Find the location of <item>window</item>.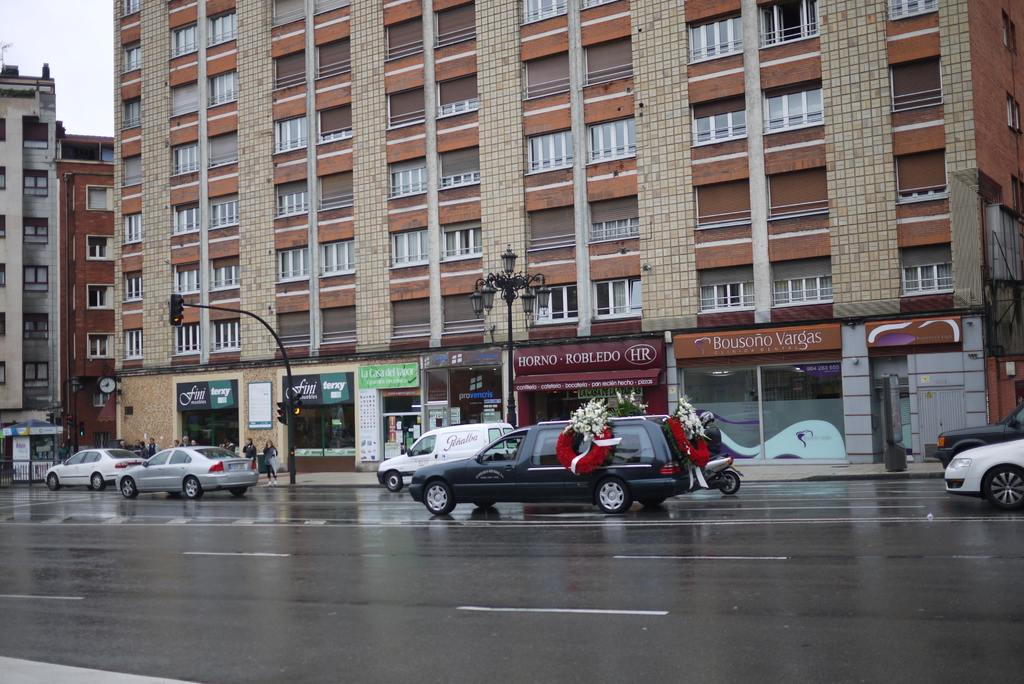
Location: x1=88 y1=282 x2=118 y2=310.
